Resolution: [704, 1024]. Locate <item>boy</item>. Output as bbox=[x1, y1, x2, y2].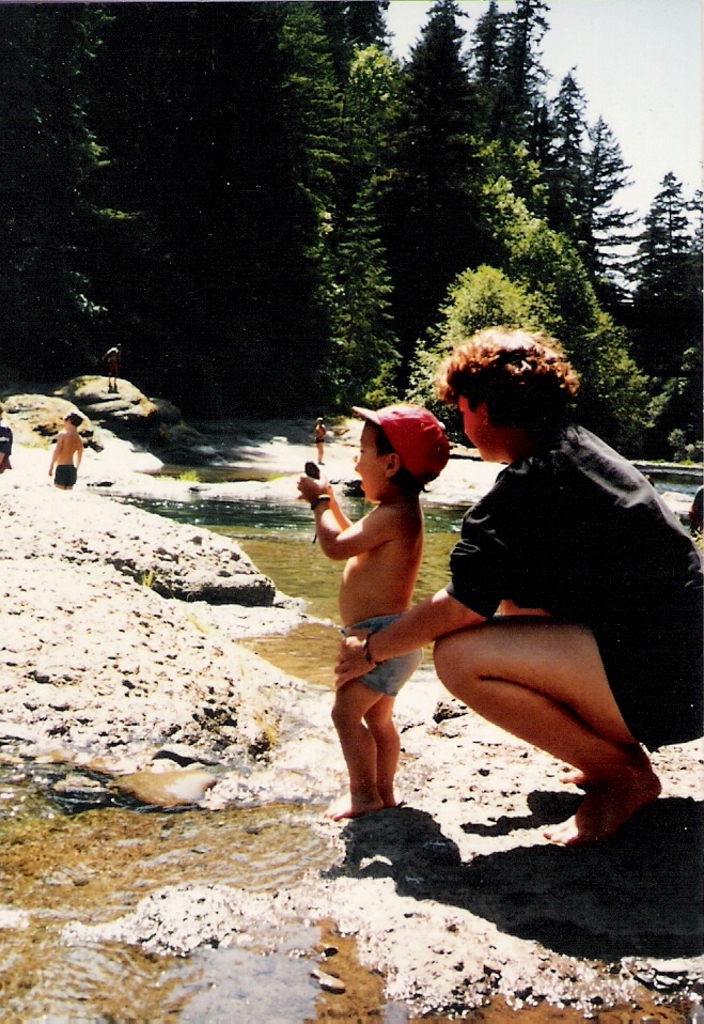
bbox=[290, 394, 498, 843].
